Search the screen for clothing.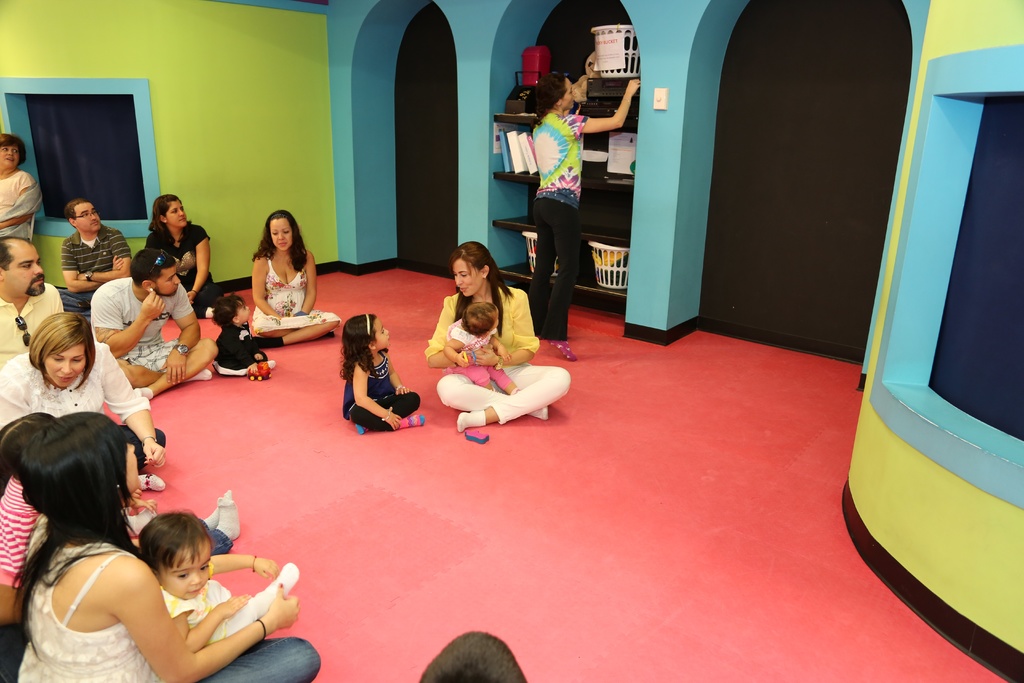
Found at <bbox>531, 109, 591, 338</bbox>.
